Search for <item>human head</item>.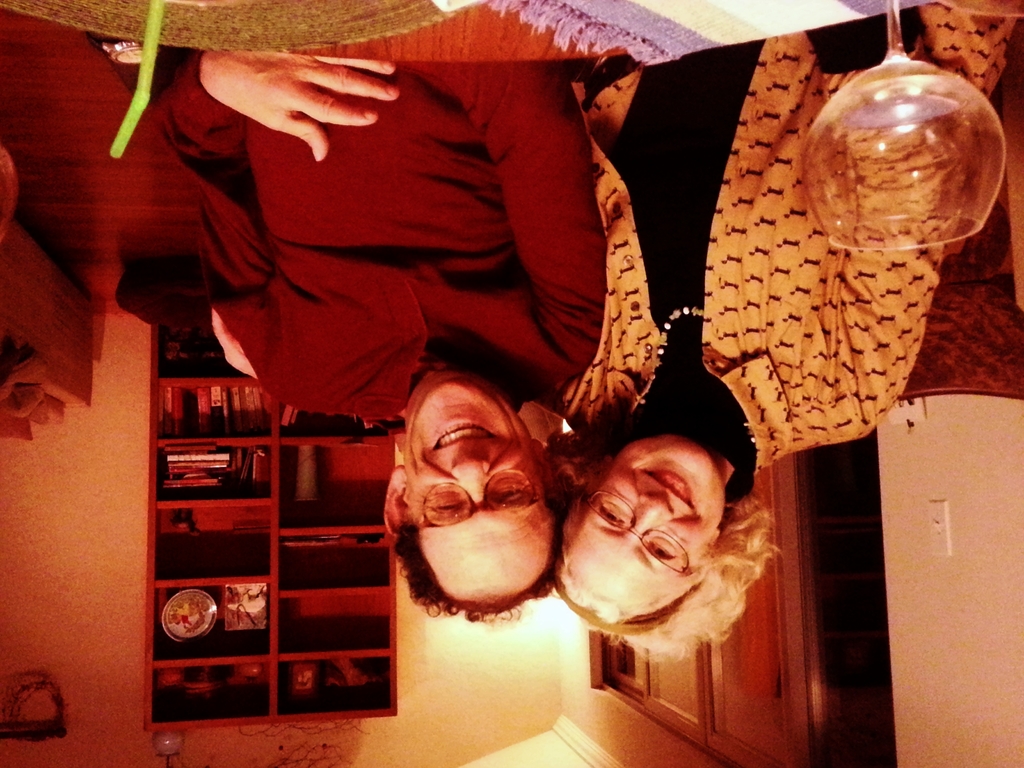
Found at (570, 426, 753, 624).
